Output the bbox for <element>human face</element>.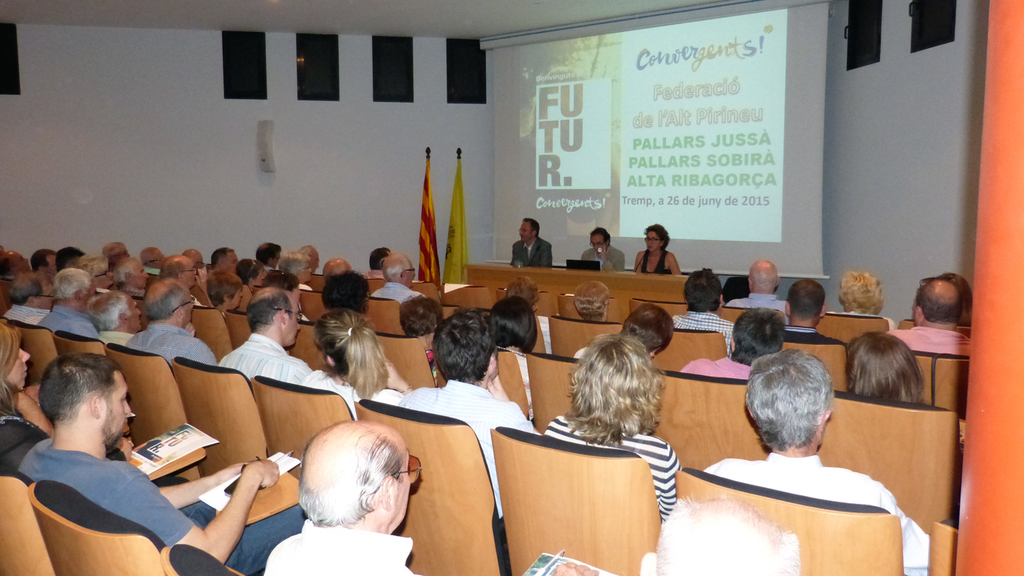
{"x1": 161, "y1": 255, "x2": 193, "y2": 272}.
